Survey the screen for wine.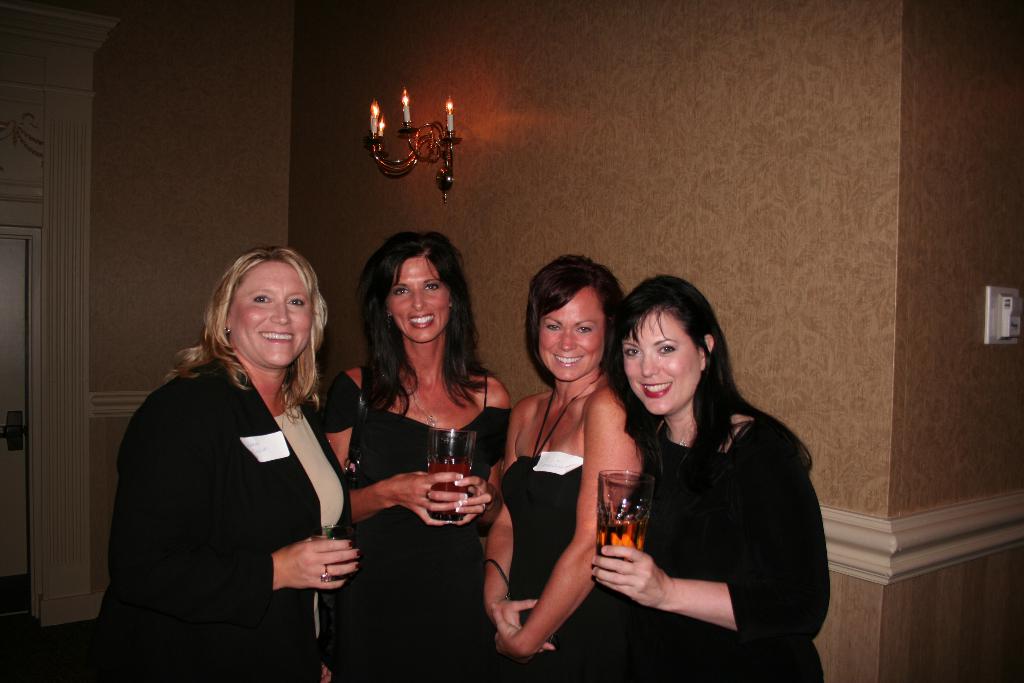
Survey found: [581, 511, 645, 557].
